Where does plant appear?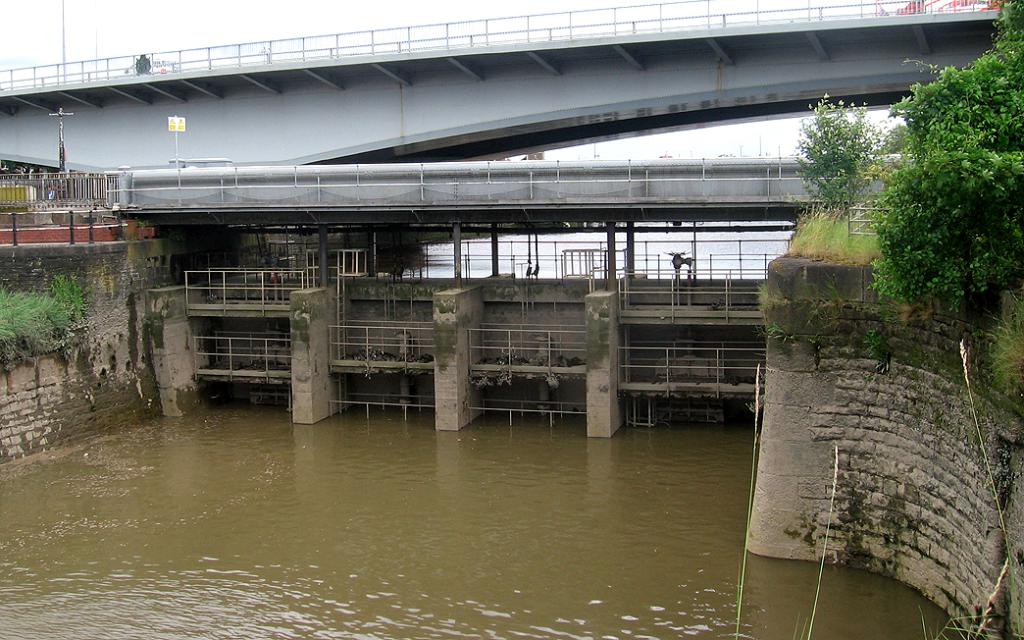
Appears at (792,93,892,208).
